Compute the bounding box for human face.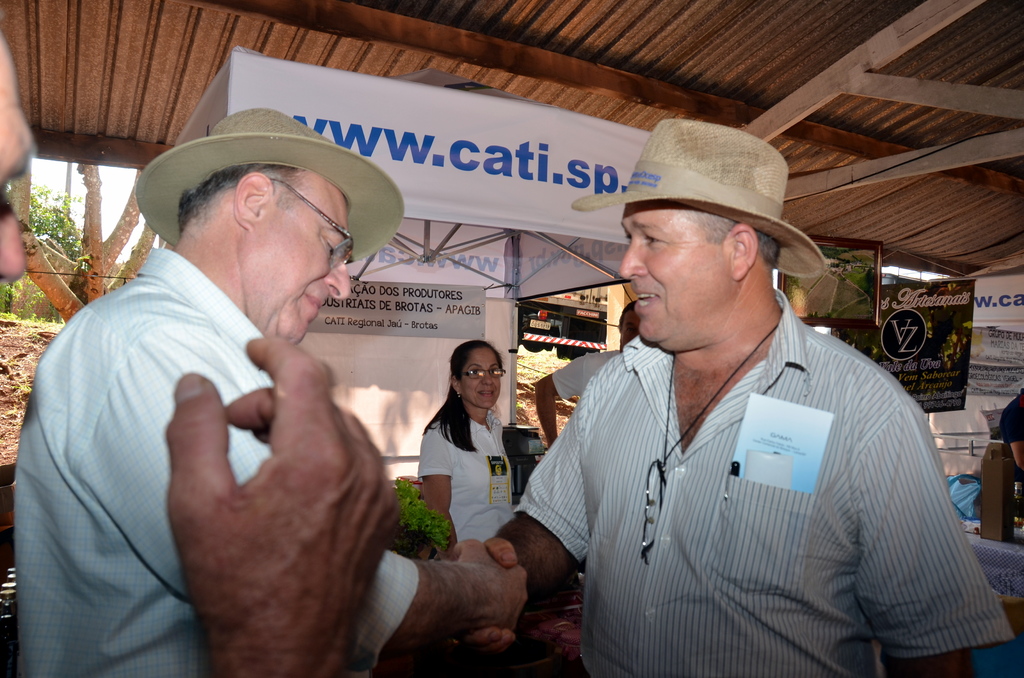
0 33 33 280.
